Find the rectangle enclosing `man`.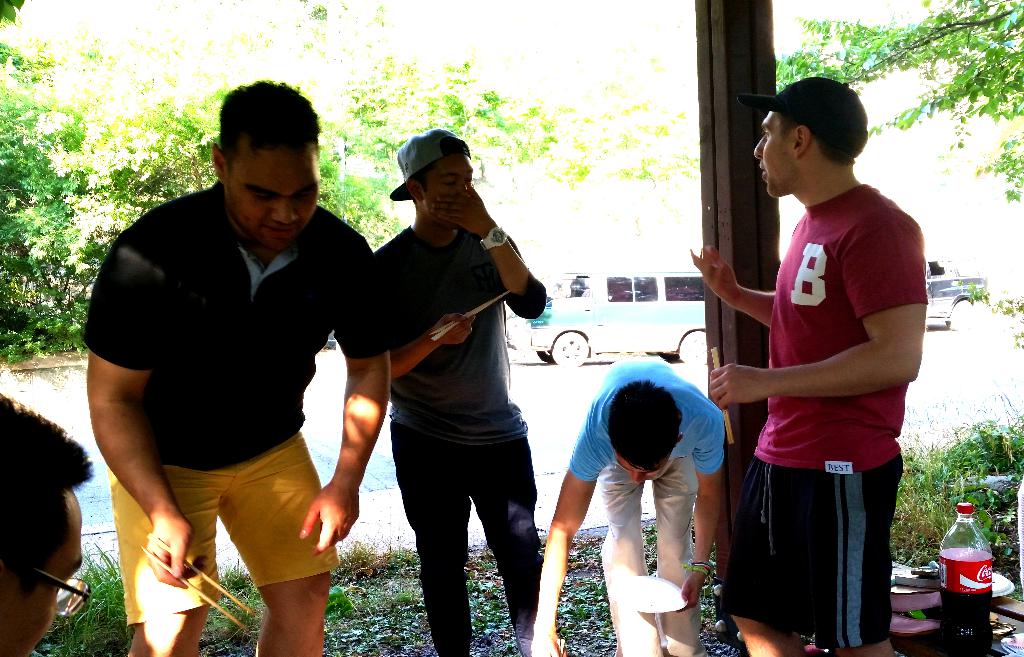
{"x1": 525, "y1": 360, "x2": 724, "y2": 656}.
